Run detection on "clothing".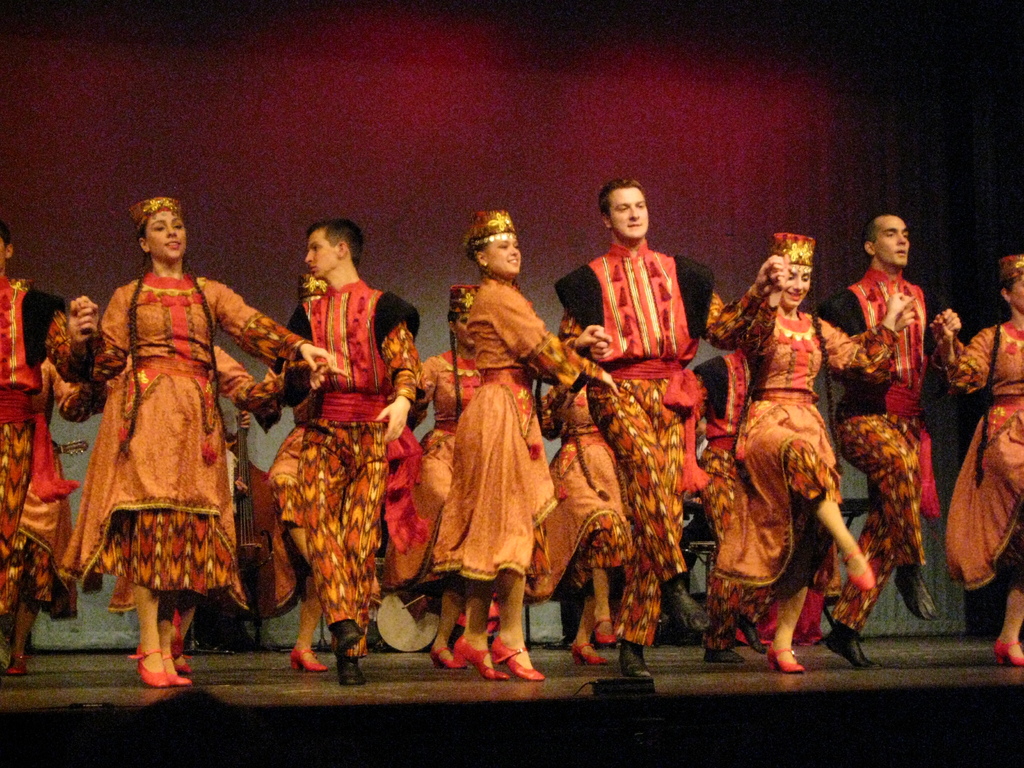
Result: [0, 273, 89, 625].
